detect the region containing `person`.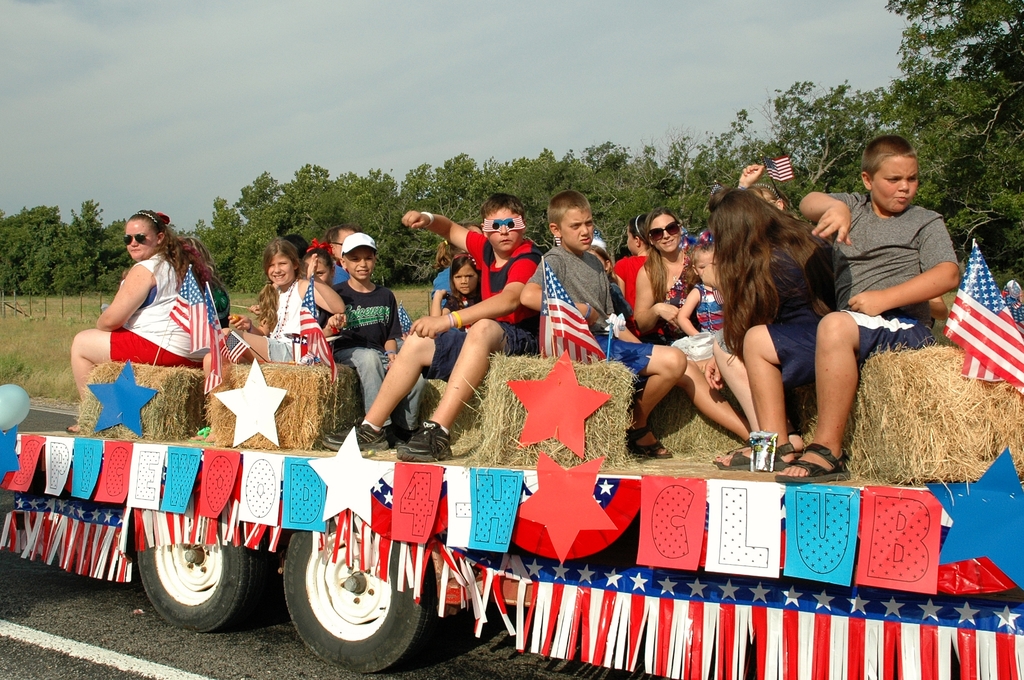
select_region(326, 230, 424, 450).
